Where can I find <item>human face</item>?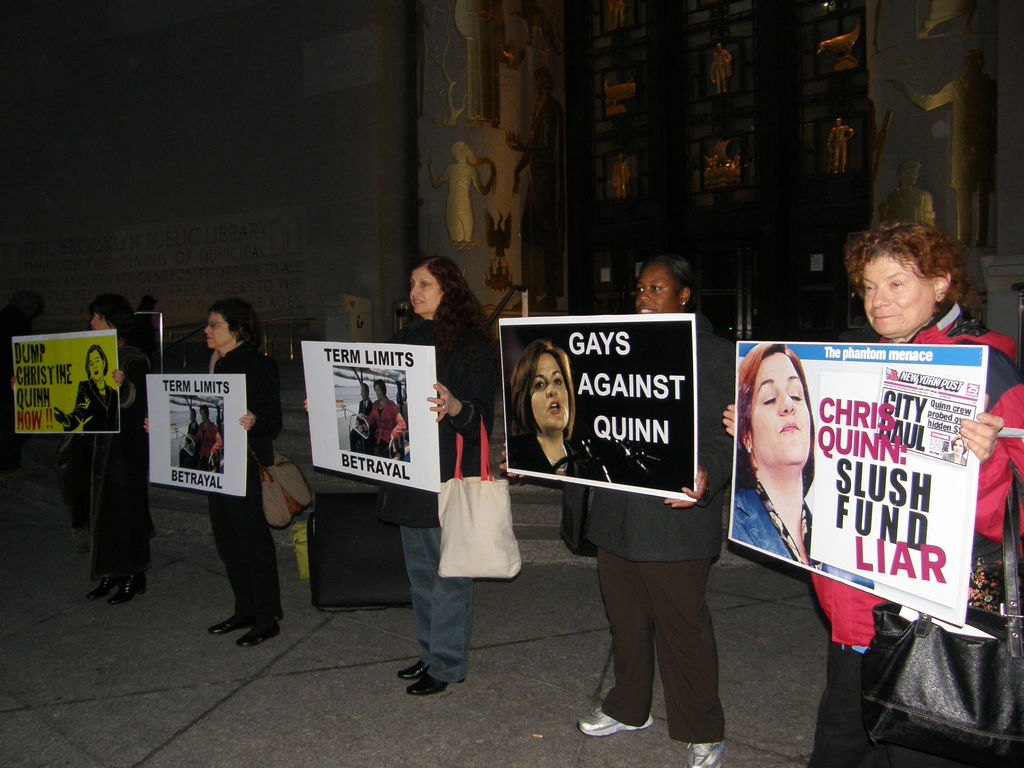
You can find it at <region>532, 353, 571, 426</region>.
